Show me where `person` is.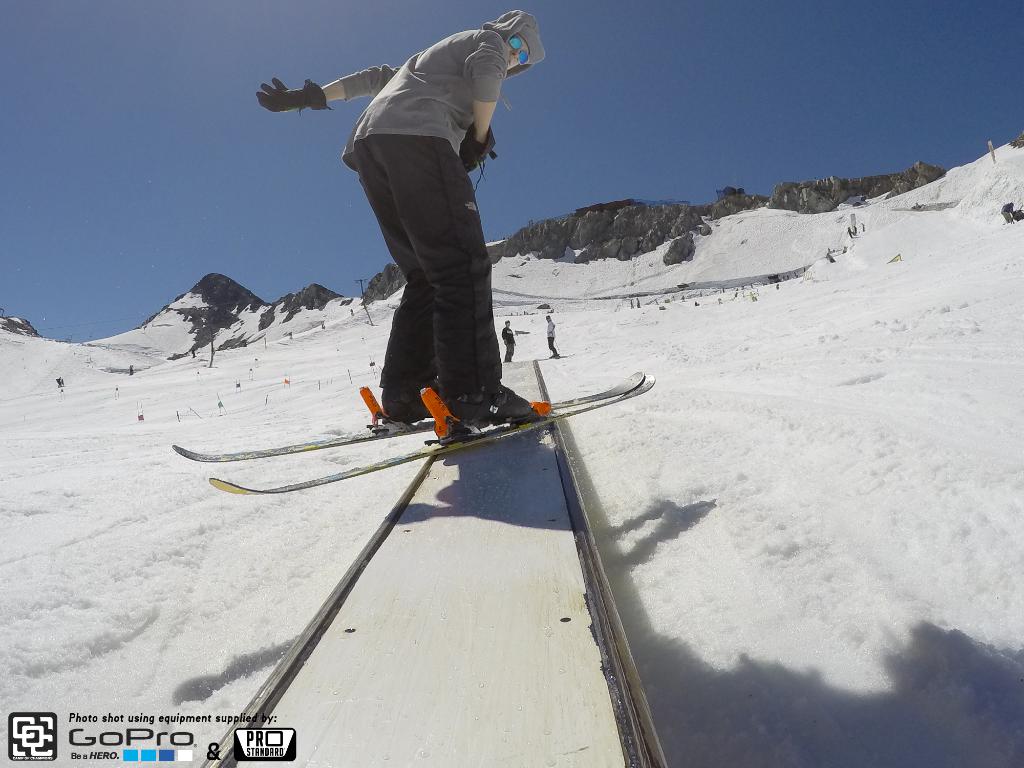
`person` is at x1=500 y1=317 x2=515 y2=362.
